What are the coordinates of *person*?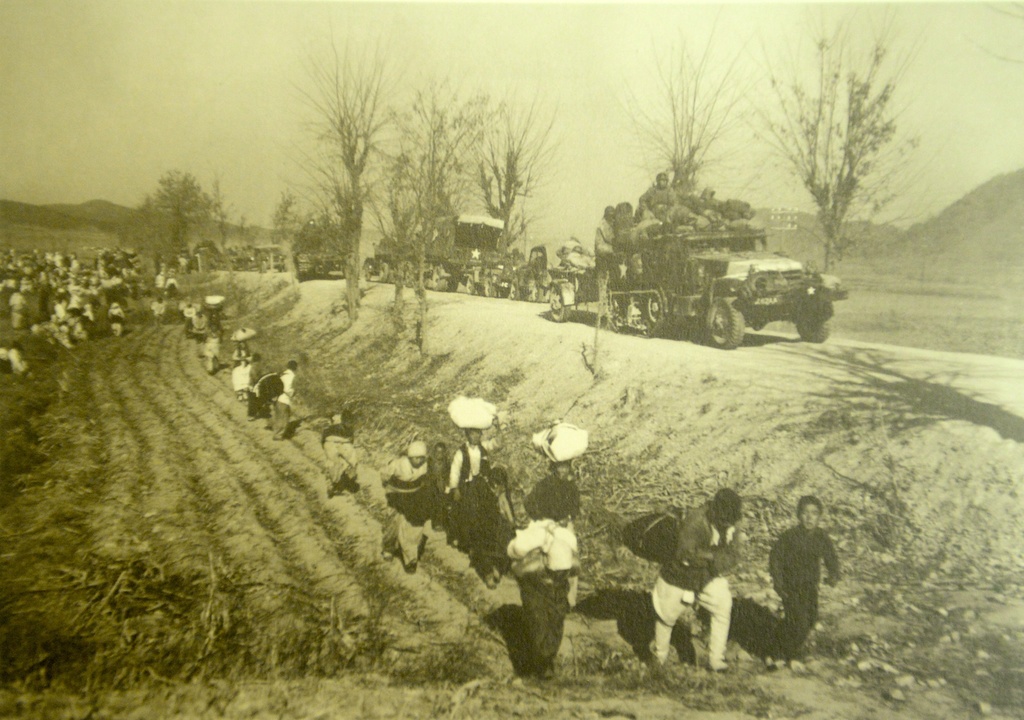
BBox(245, 349, 269, 415).
